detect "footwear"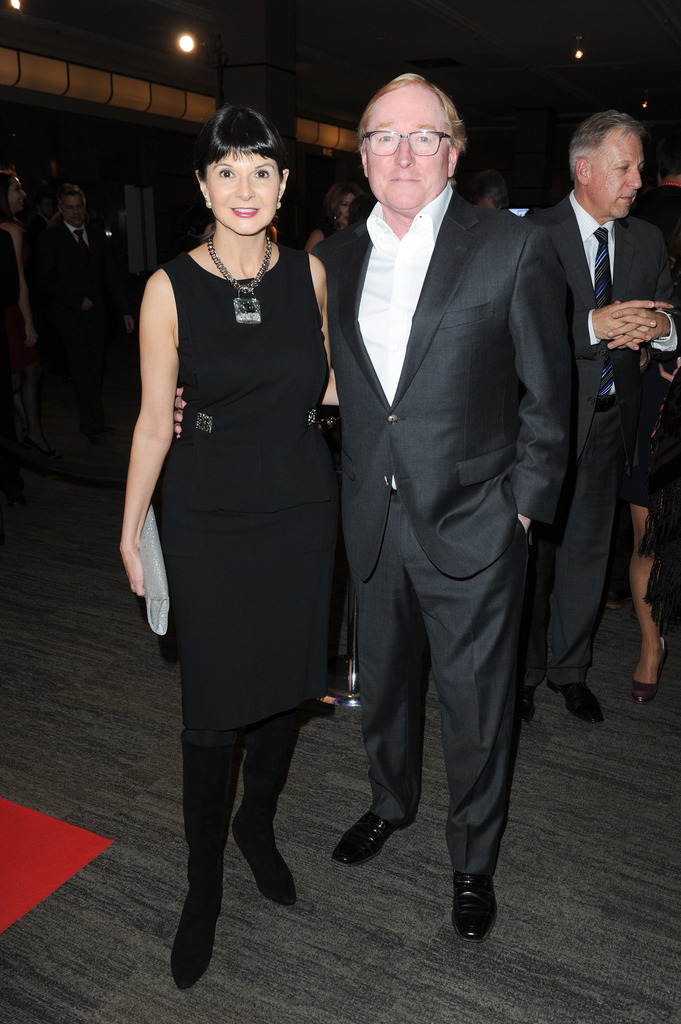
BBox(547, 680, 606, 717)
